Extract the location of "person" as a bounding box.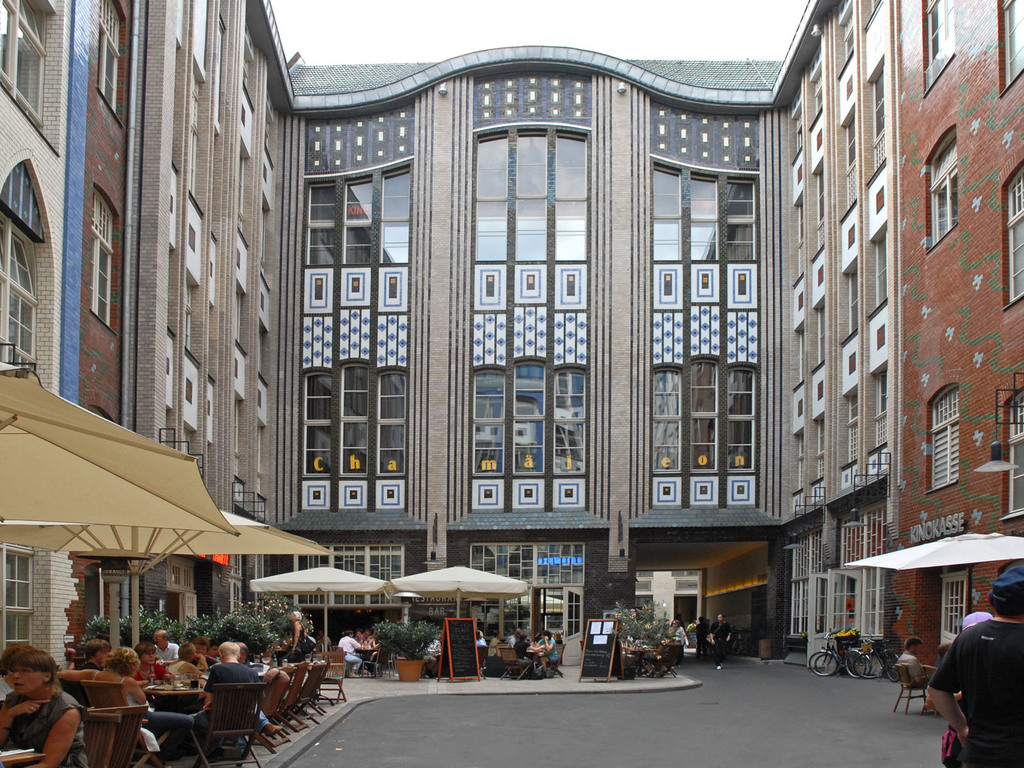
[662, 620, 689, 646].
